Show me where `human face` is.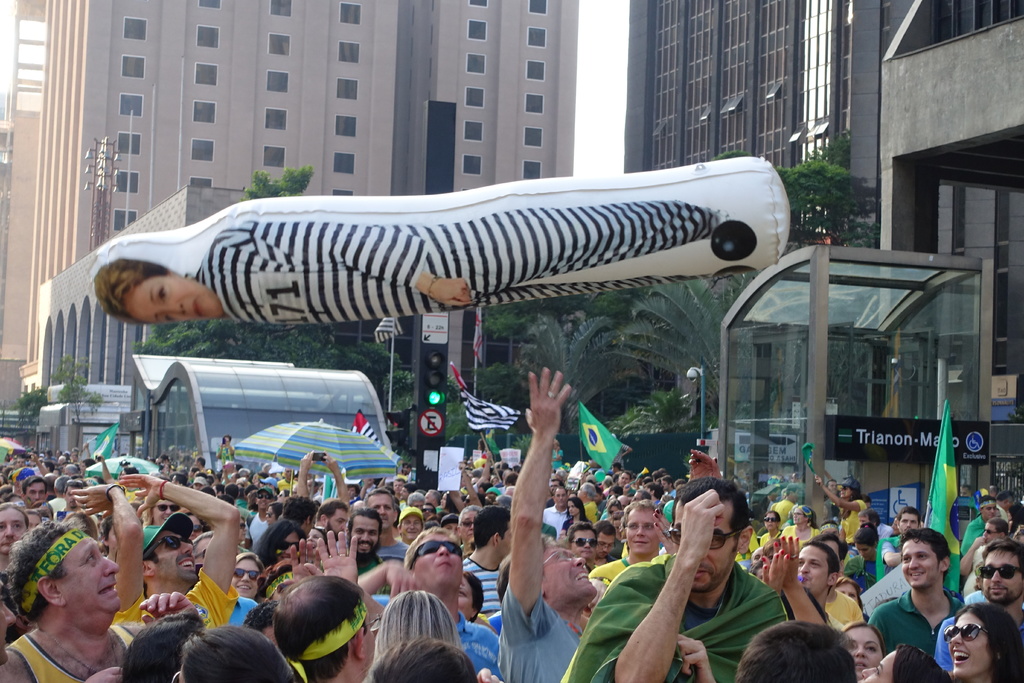
`human face` is at bbox=[900, 536, 937, 586].
